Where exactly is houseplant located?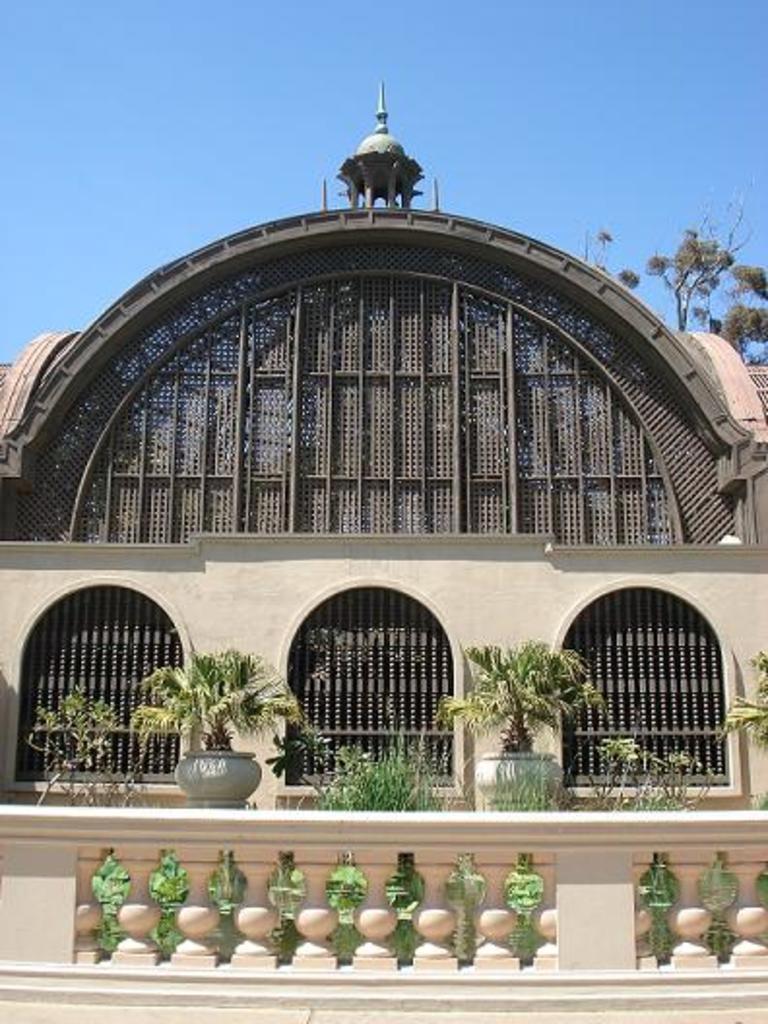
Its bounding box is Rect(132, 644, 310, 811).
